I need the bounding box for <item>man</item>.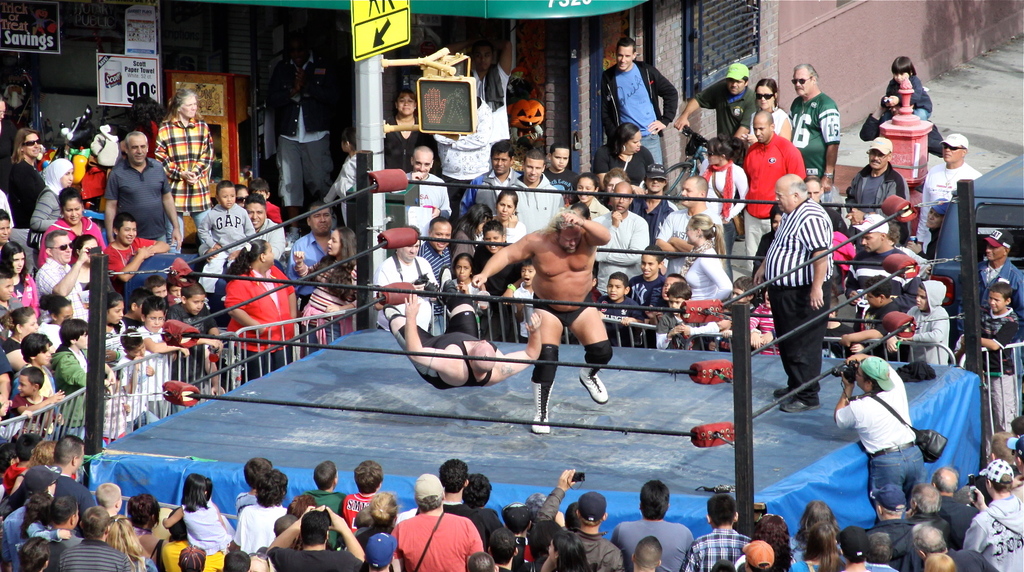
Here it is: bbox(750, 176, 832, 405).
